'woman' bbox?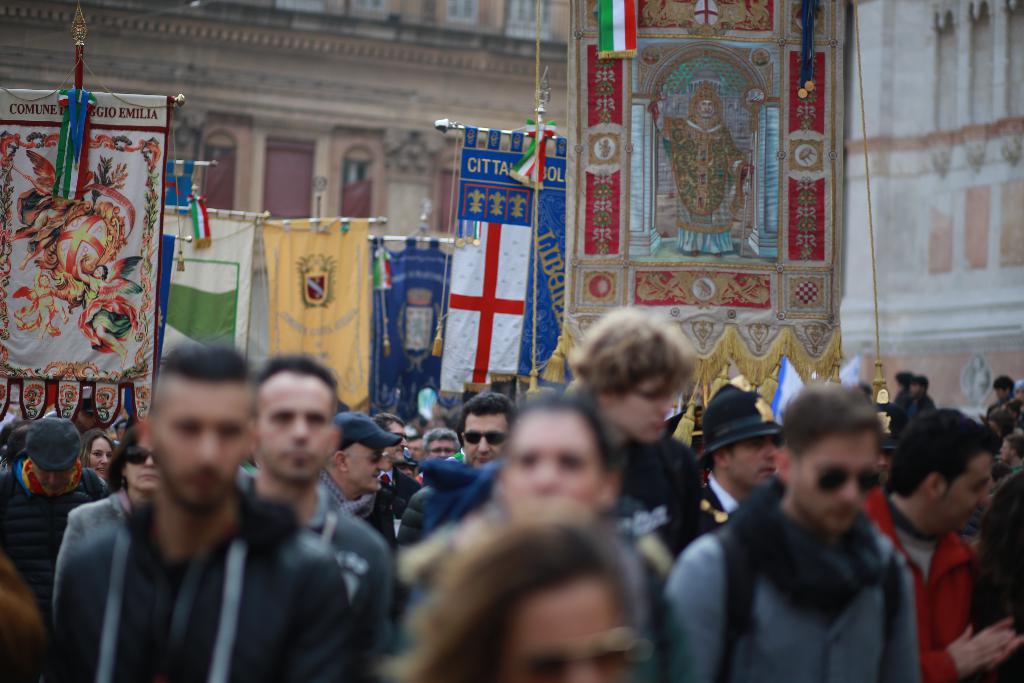
box(47, 421, 160, 625)
